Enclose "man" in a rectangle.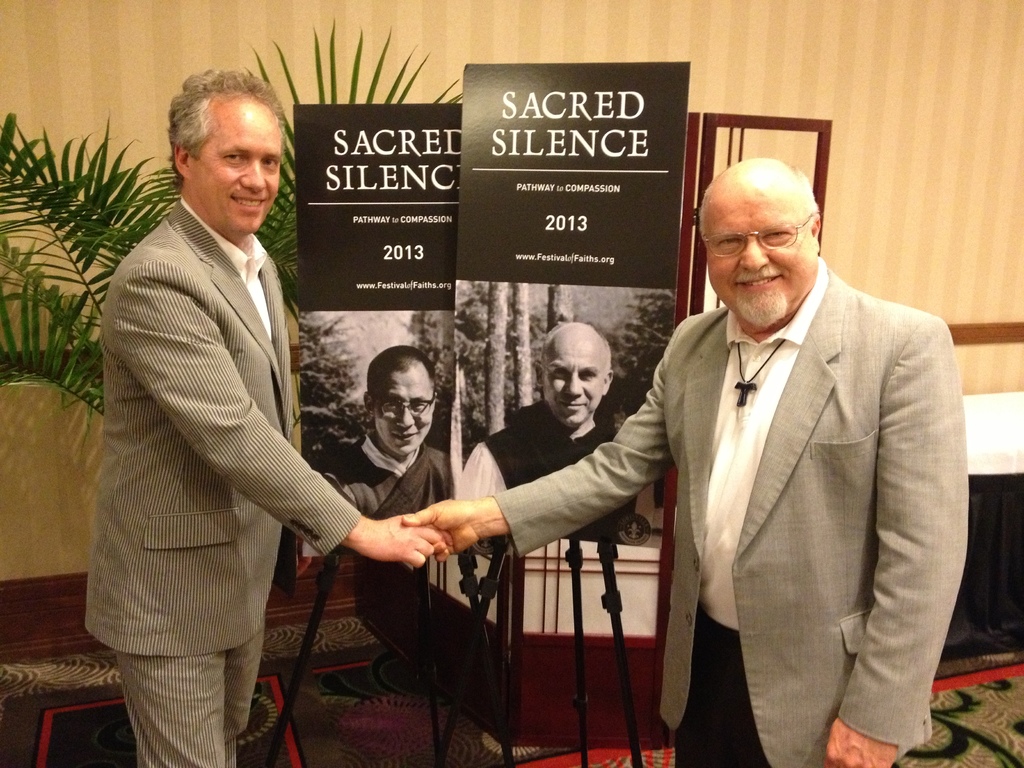
[left=455, top=323, right=631, bottom=545].
